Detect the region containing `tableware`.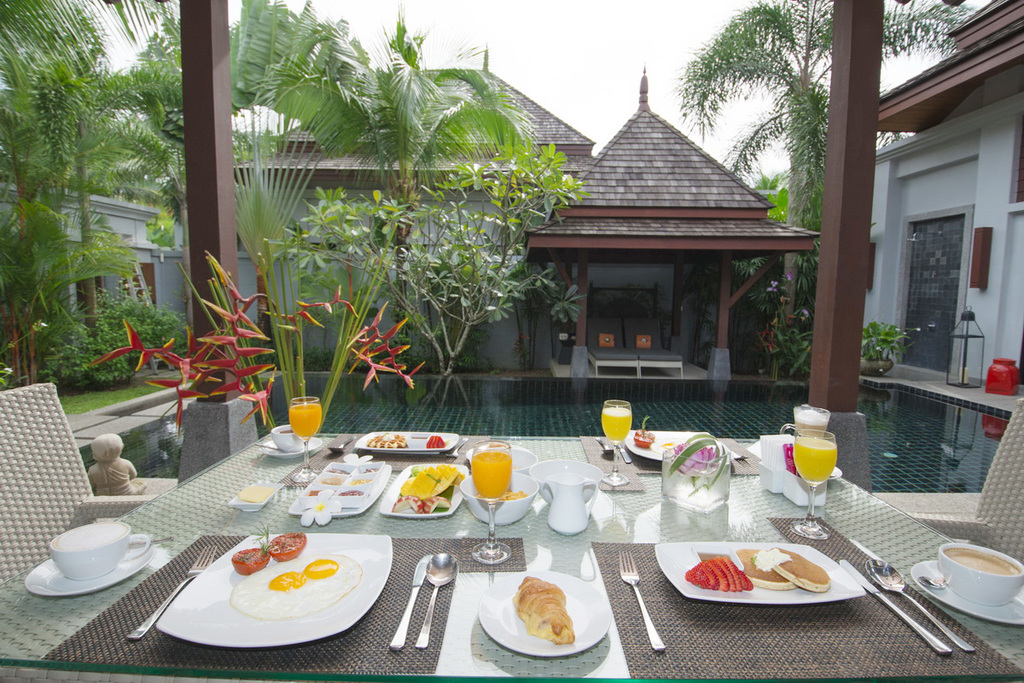
crop(540, 470, 592, 532).
